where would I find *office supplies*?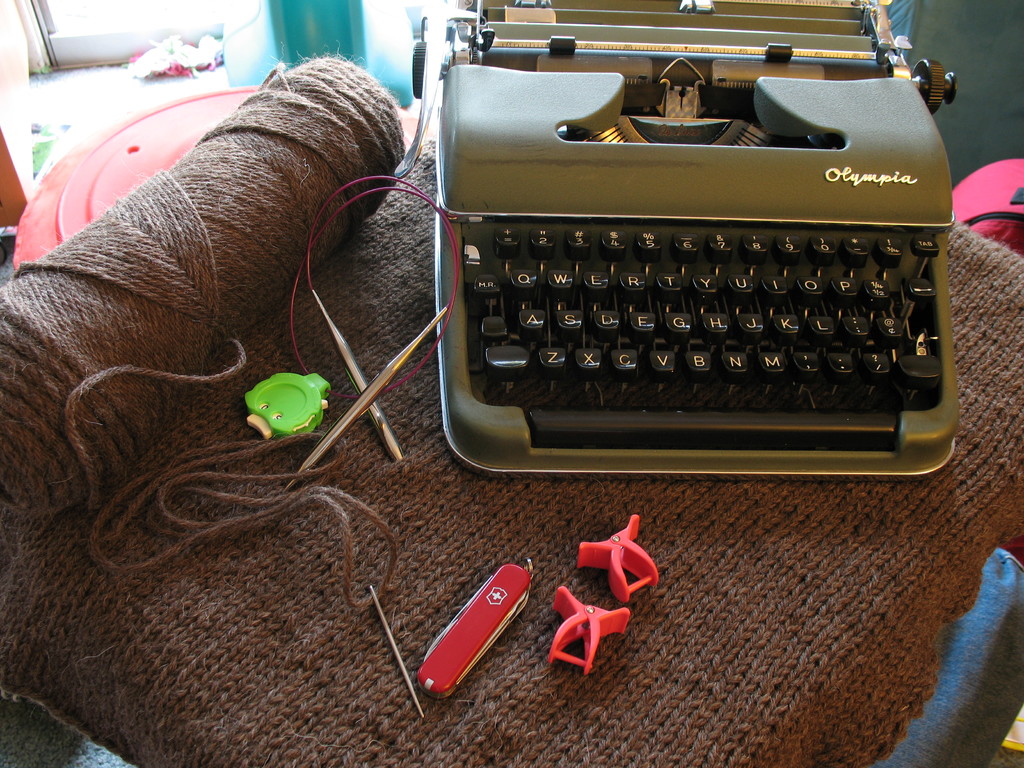
At x1=411, y1=0, x2=954, y2=475.
